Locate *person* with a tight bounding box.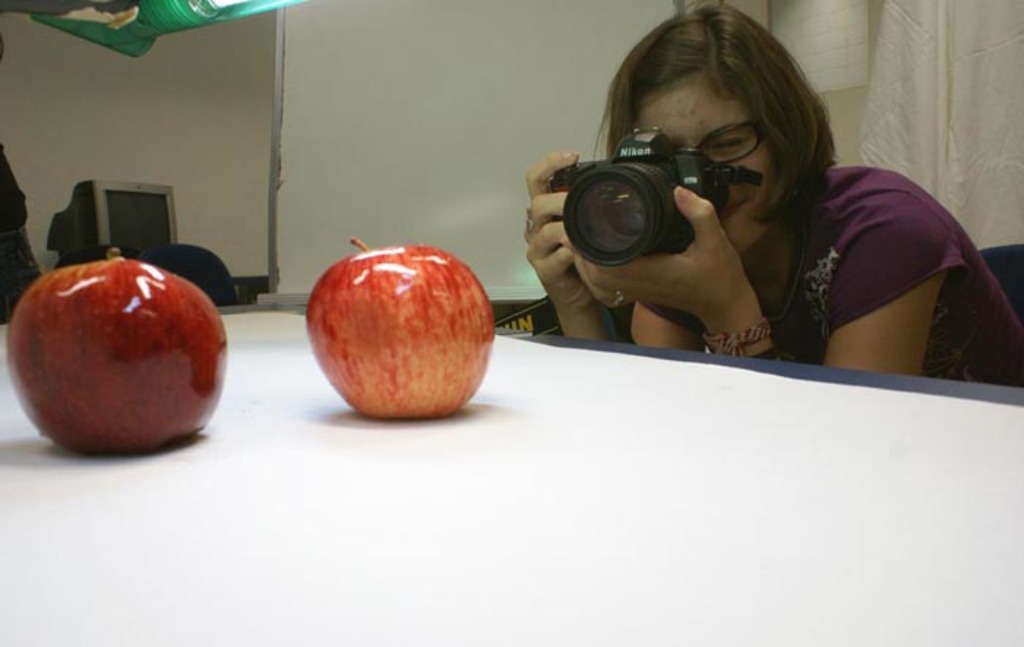
{"x1": 560, "y1": 40, "x2": 974, "y2": 391}.
